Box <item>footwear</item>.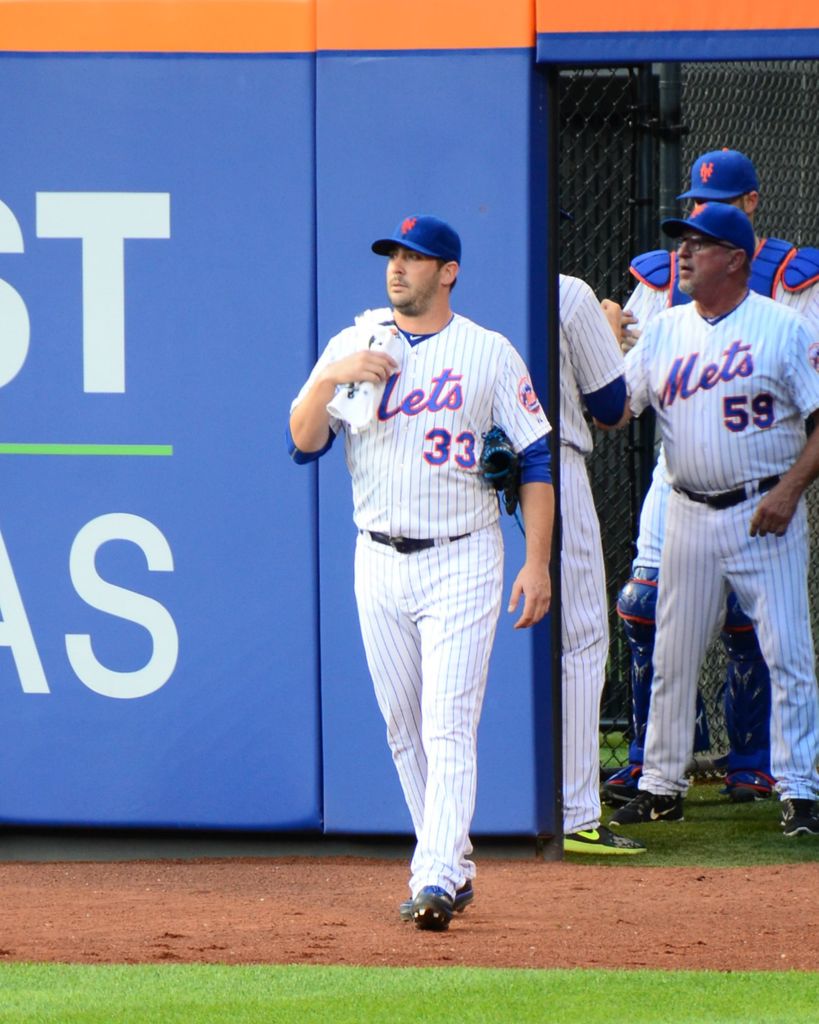
[x1=727, y1=753, x2=760, y2=797].
